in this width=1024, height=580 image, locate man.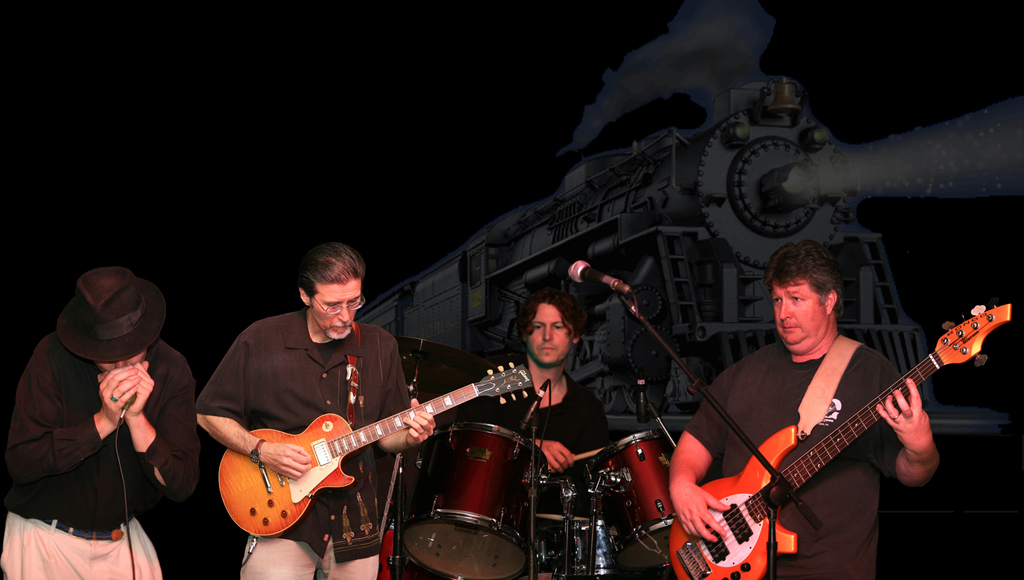
Bounding box: <bbox>668, 241, 941, 579</bbox>.
